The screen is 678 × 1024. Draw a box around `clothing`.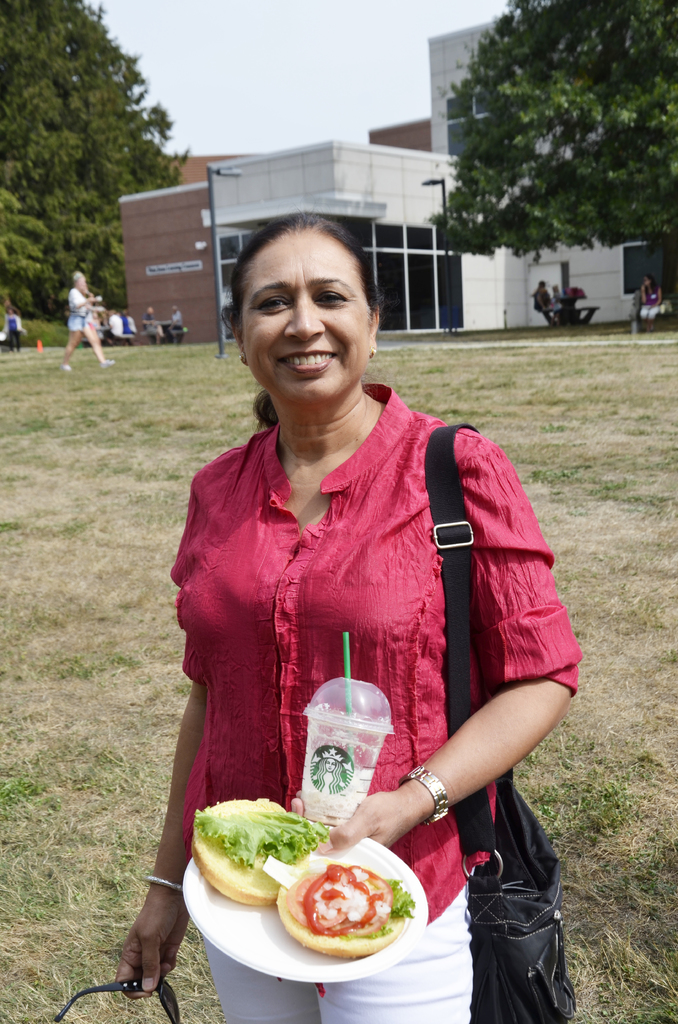
bbox=(65, 285, 95, 328).
